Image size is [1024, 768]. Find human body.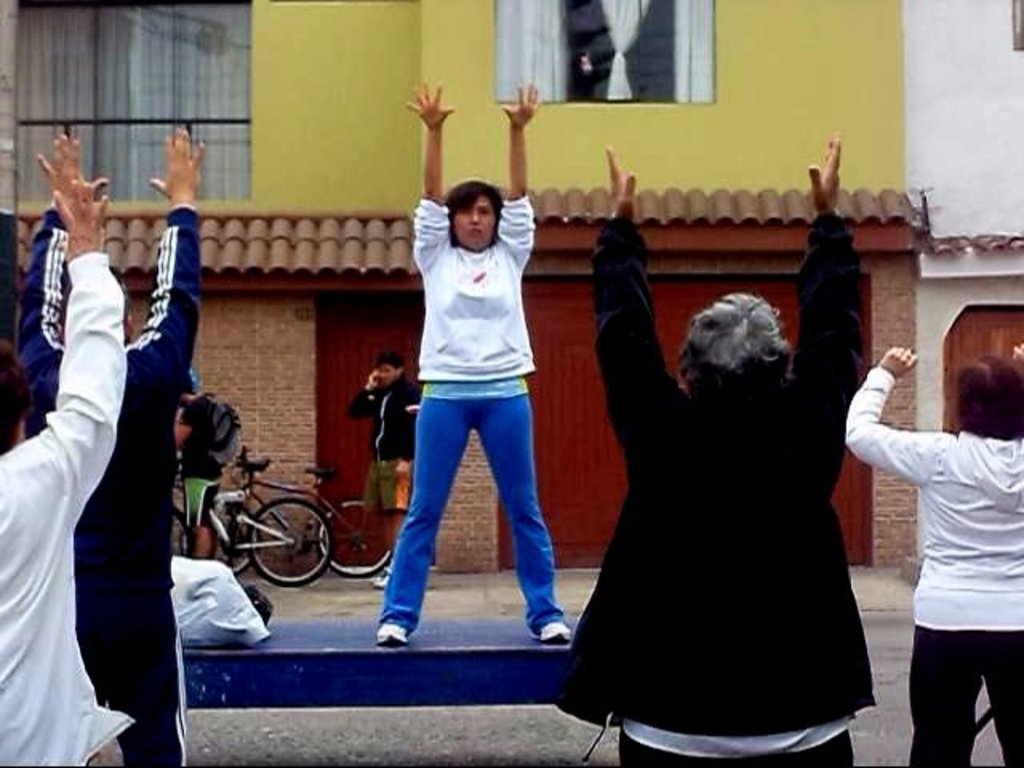
13/128/206/766.
